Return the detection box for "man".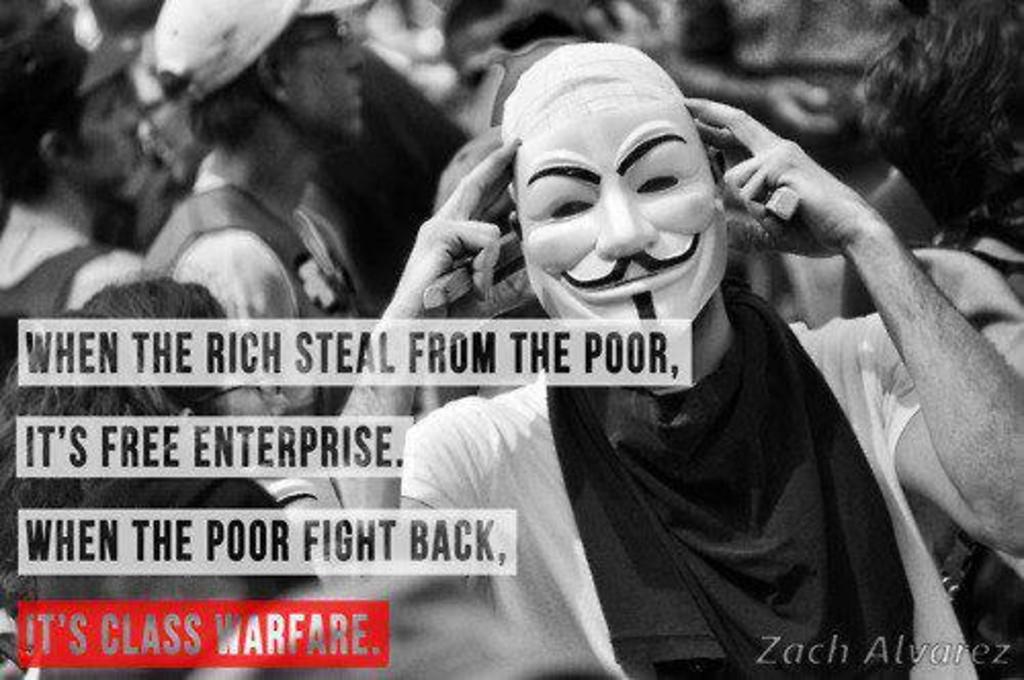
299, 25, 1022, 678.
